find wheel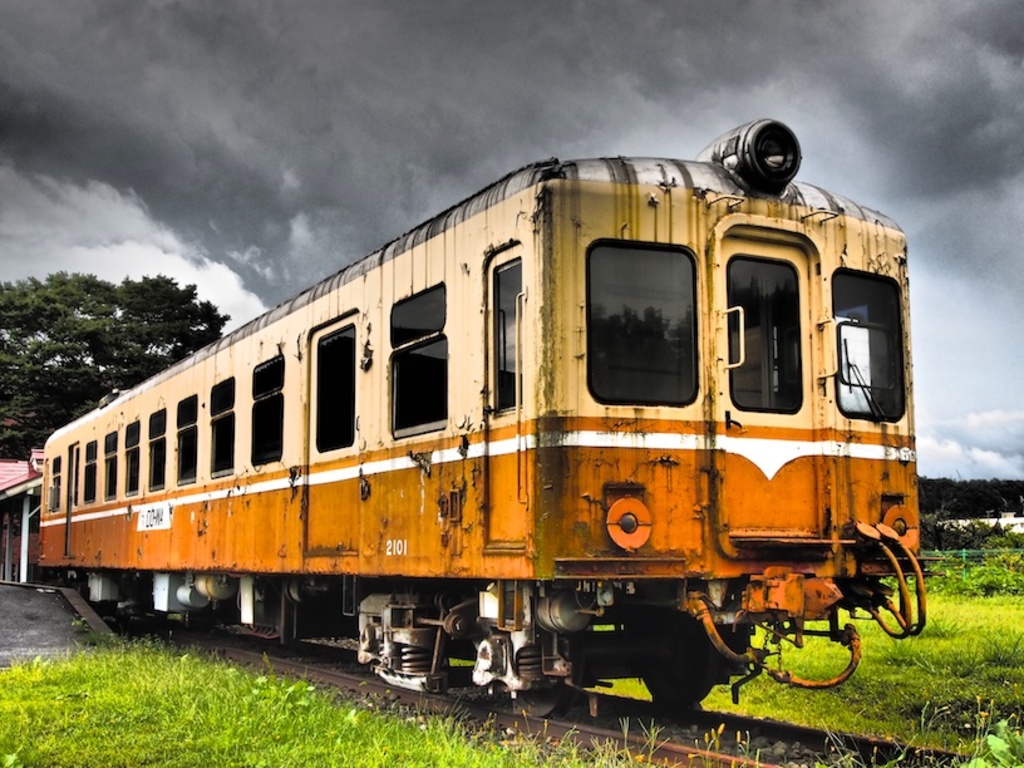
<bbox>517, 678, 572, 718</bbox>
